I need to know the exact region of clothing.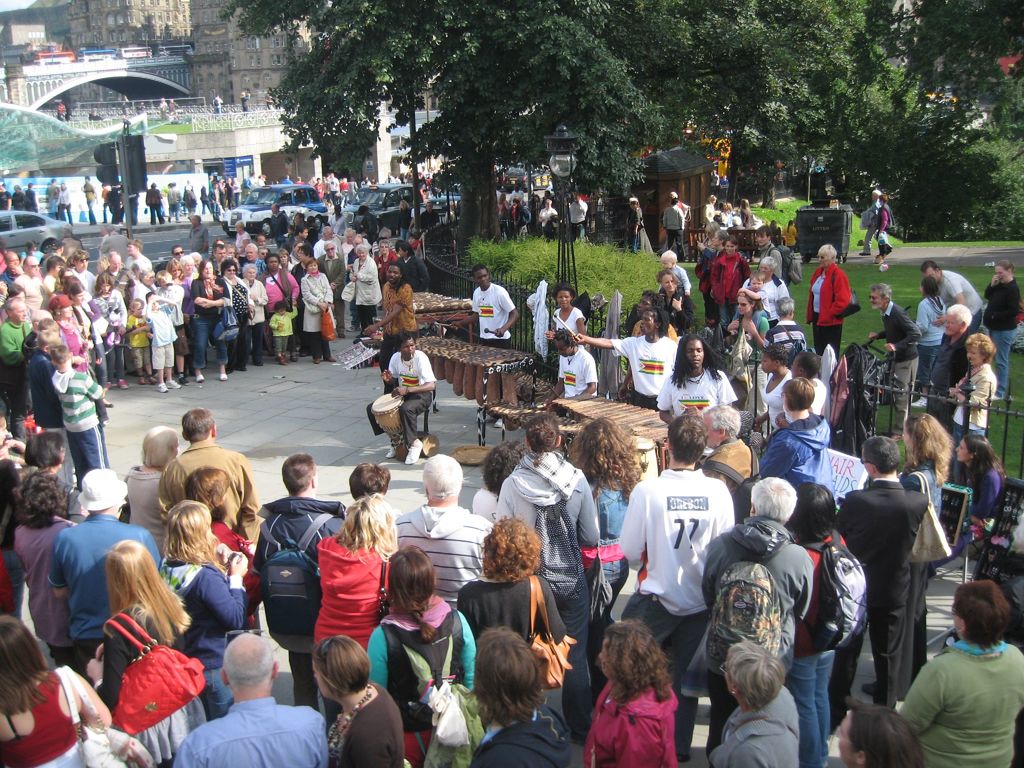
Region: 120 94 132 115.
